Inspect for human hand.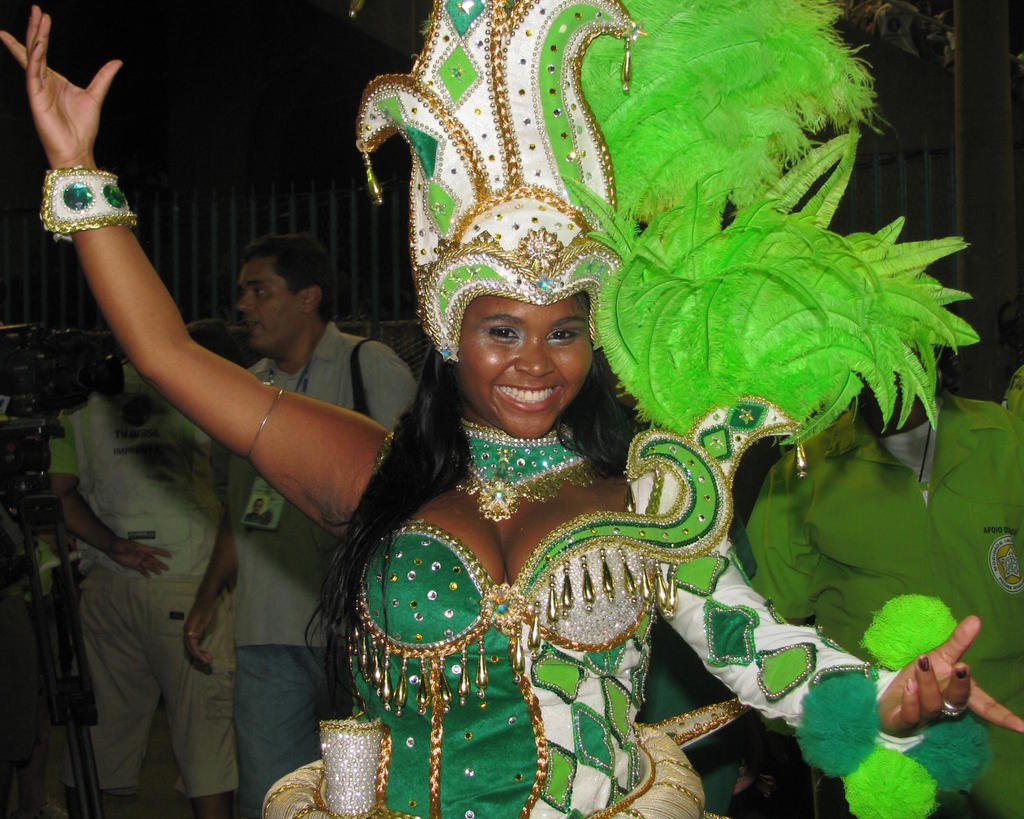
Inspection: box(112, 537, 174, 584).
